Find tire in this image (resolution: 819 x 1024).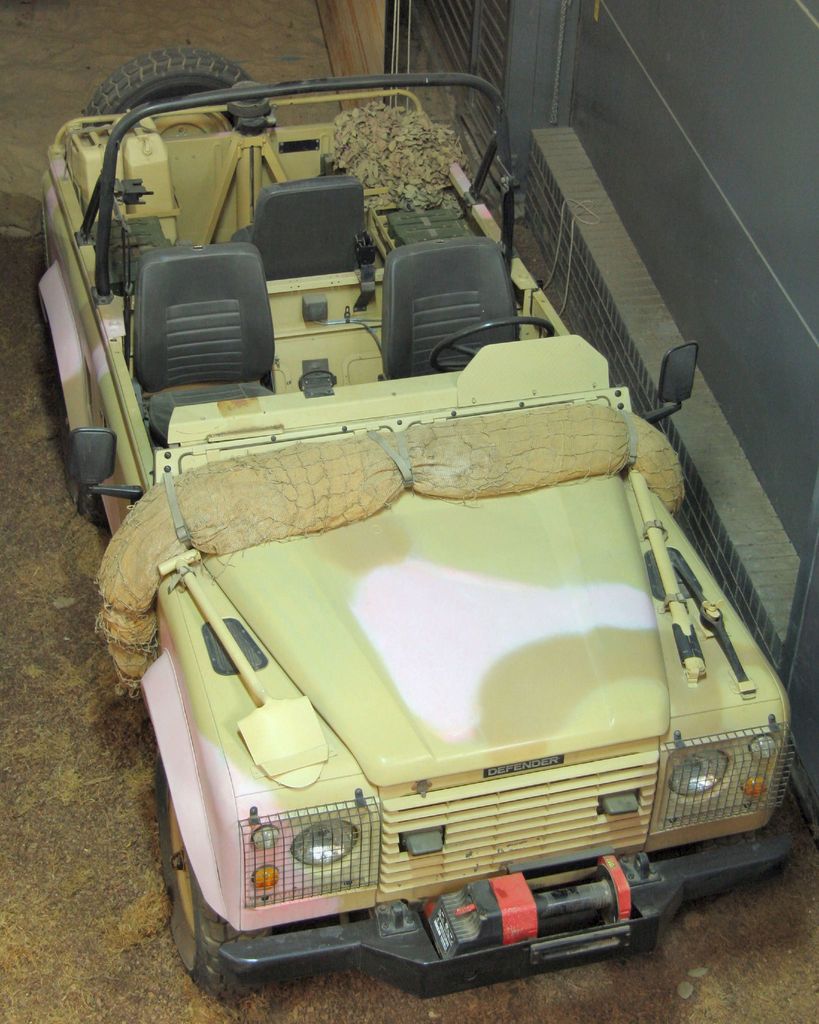
[80, 41, 251, 116].
